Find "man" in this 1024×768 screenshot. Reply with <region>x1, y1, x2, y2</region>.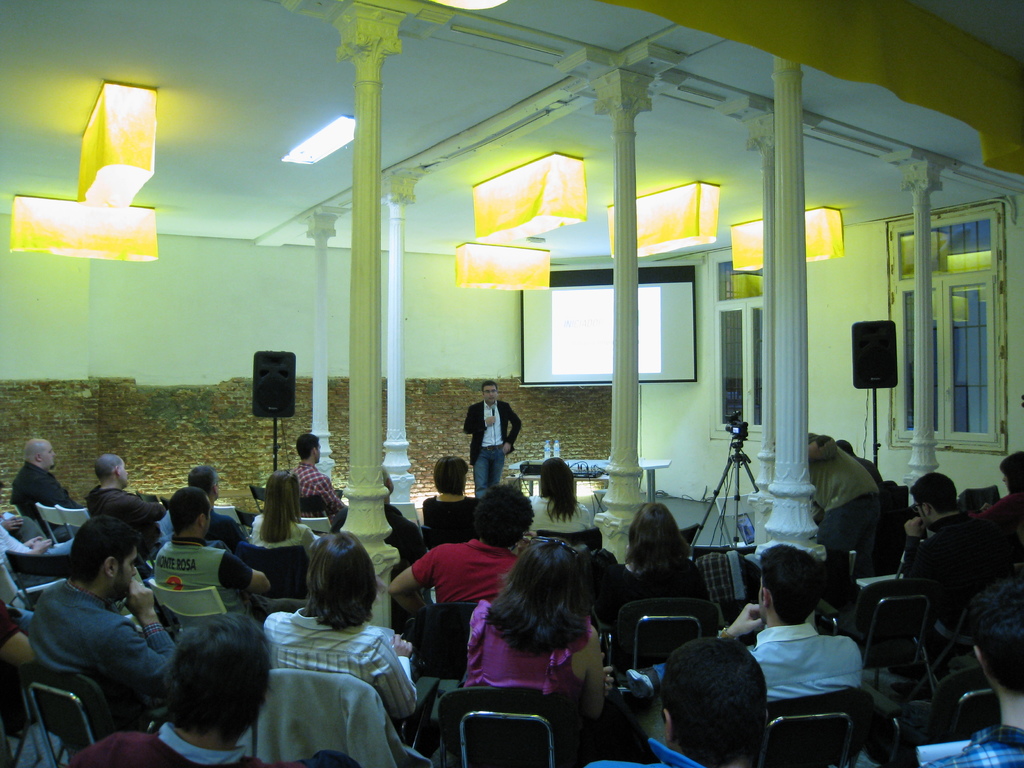
<region>191, 470, 255, 562</region>.
